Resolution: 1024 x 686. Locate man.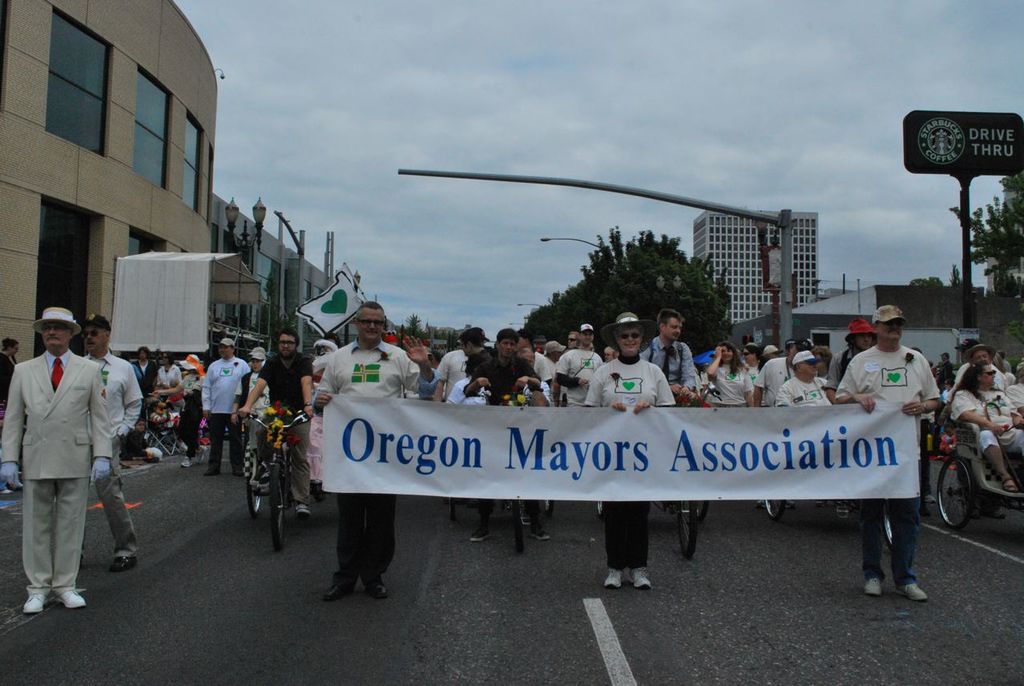
(x1=755, y1=339, x2=808, y2=409).
